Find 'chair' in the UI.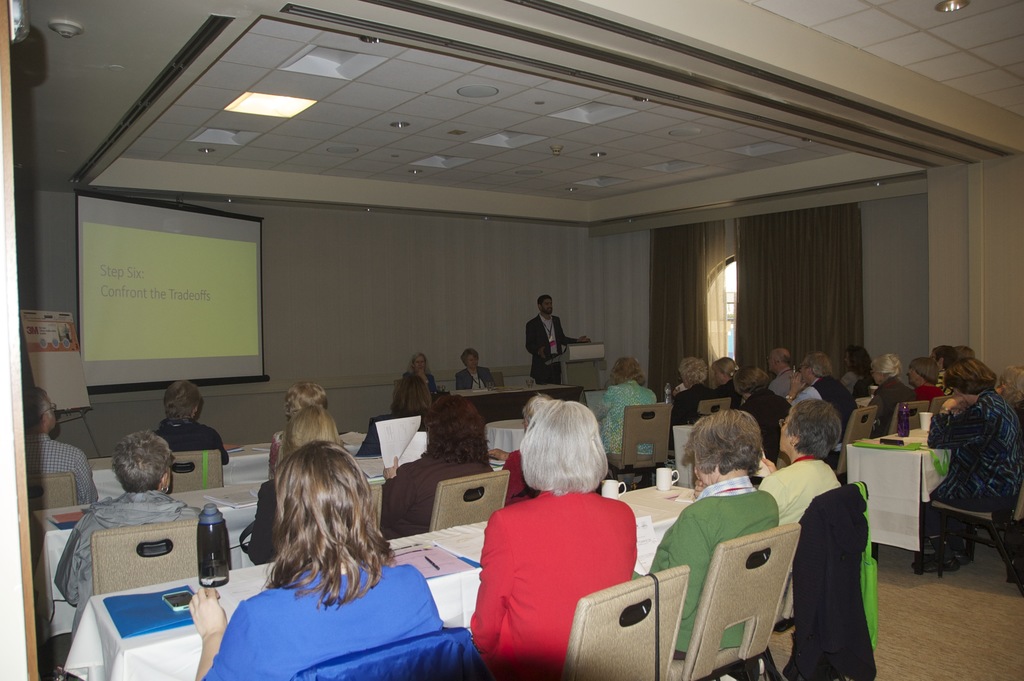
UI element at 932/396/953/416.
